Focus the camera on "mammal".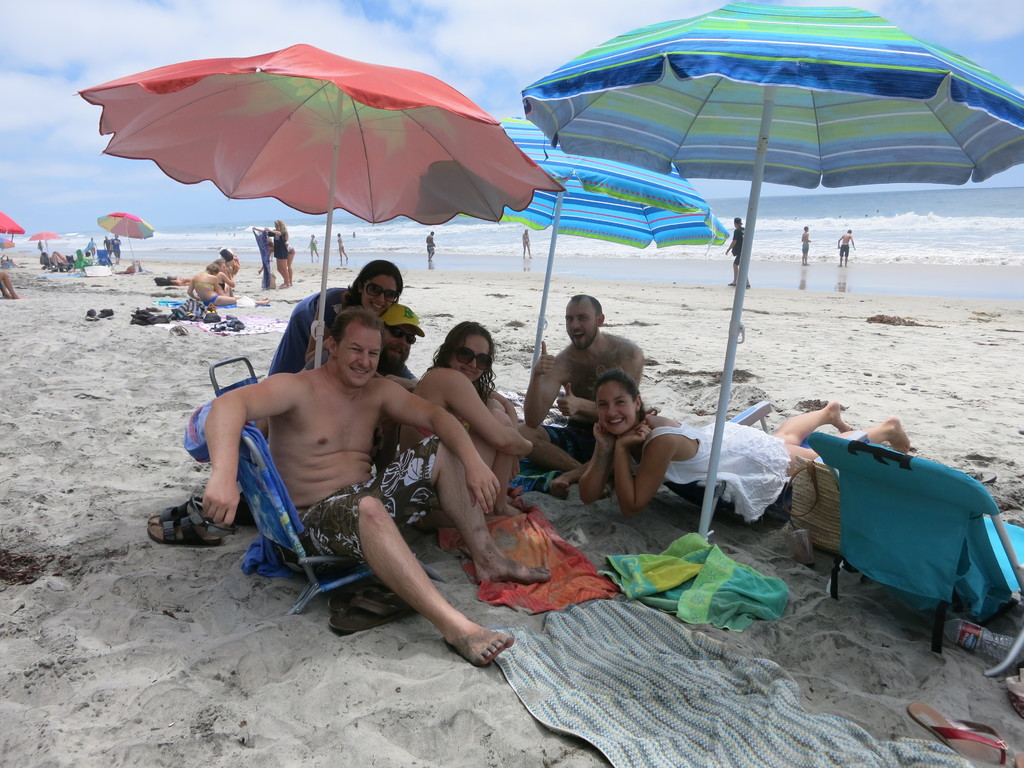
Focus region: locate(836, 228, 856, 268).
